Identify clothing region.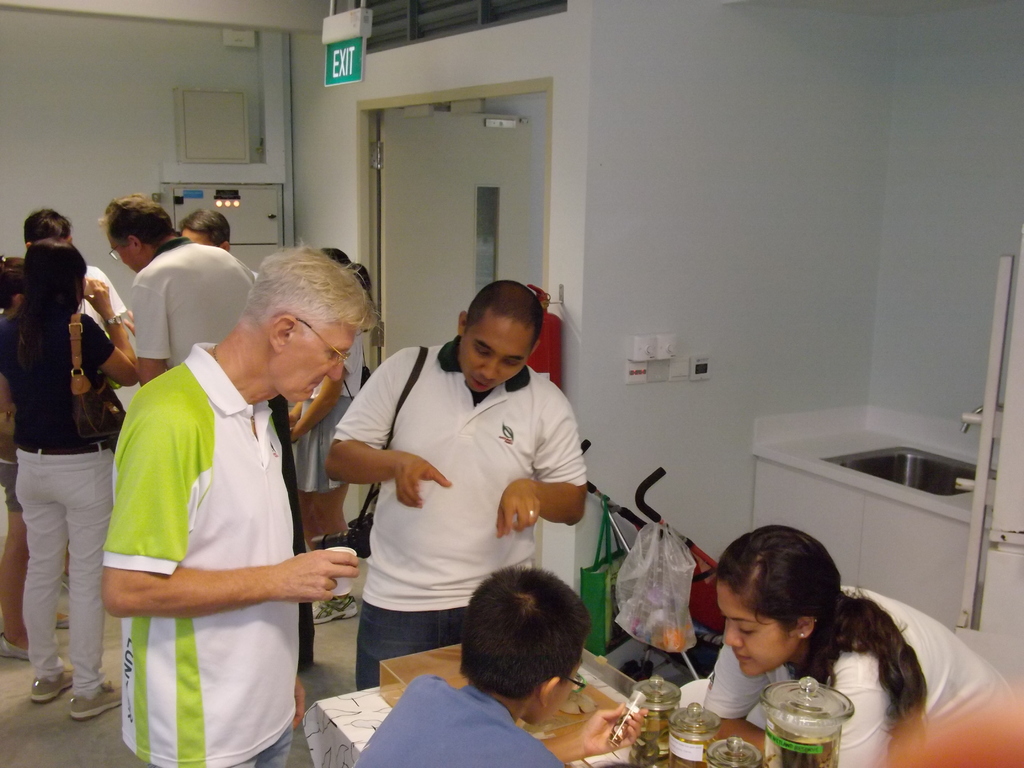
Region: box=[131, 236, 312, 665].
